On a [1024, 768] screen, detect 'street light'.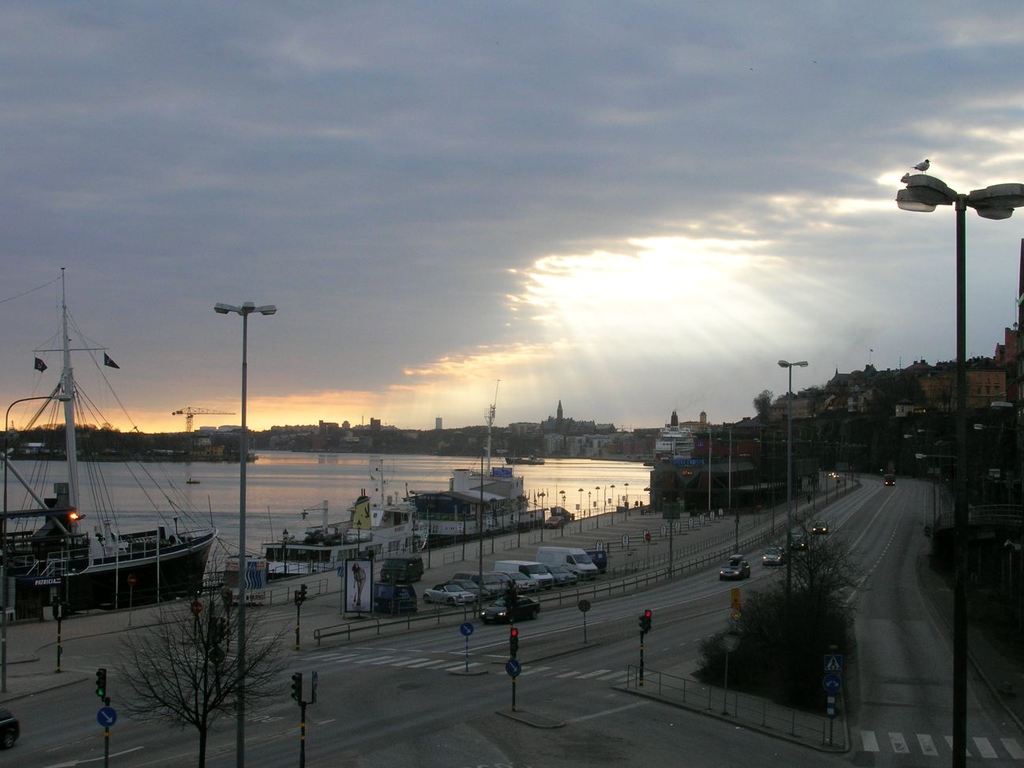
x1=593 y1=487 x2=601 y2=529.
